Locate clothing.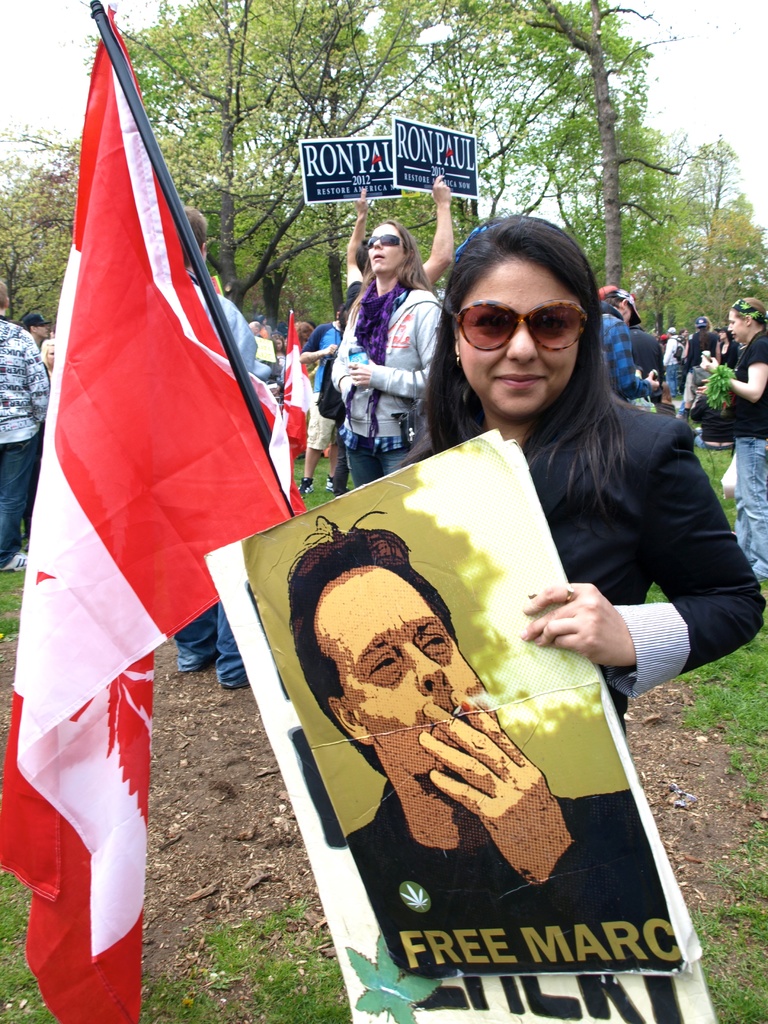
Bounding box: pyautogui.locateOnScreen(345, 779, 681, 979).
